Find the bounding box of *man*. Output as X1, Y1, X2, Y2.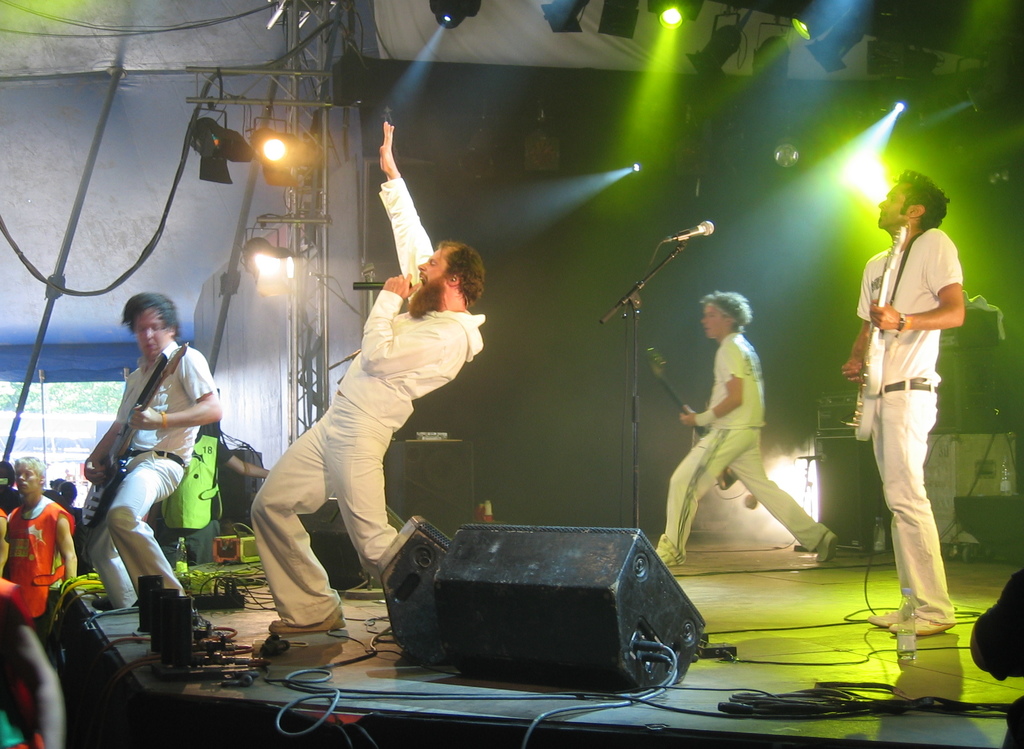
81, 285, 223, 617.
